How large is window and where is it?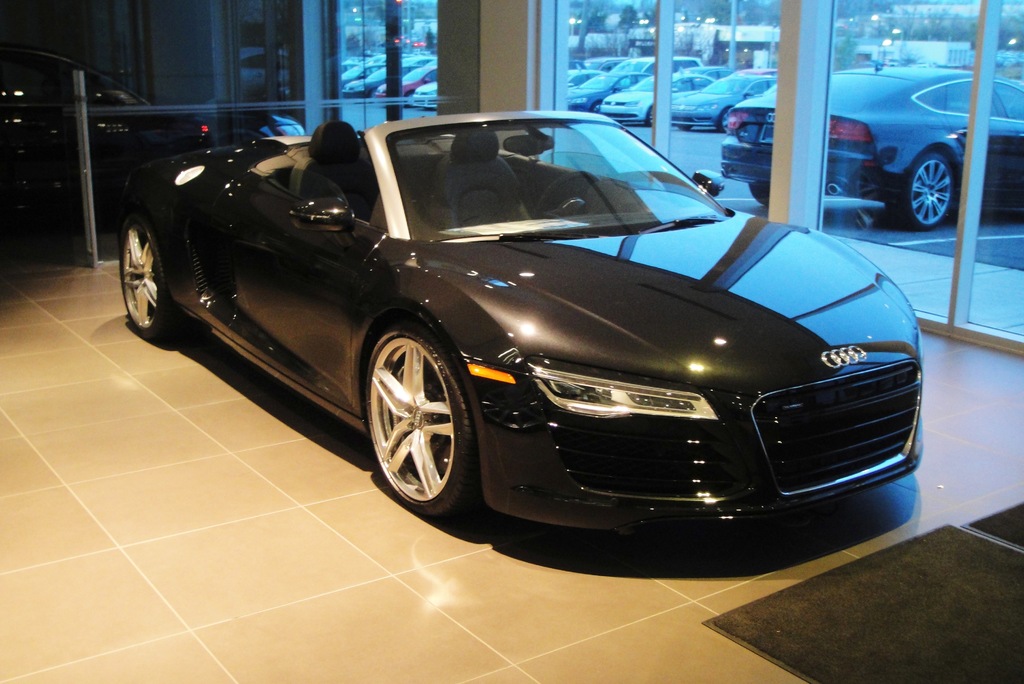
Bounding box: (556,0,1023,338).
